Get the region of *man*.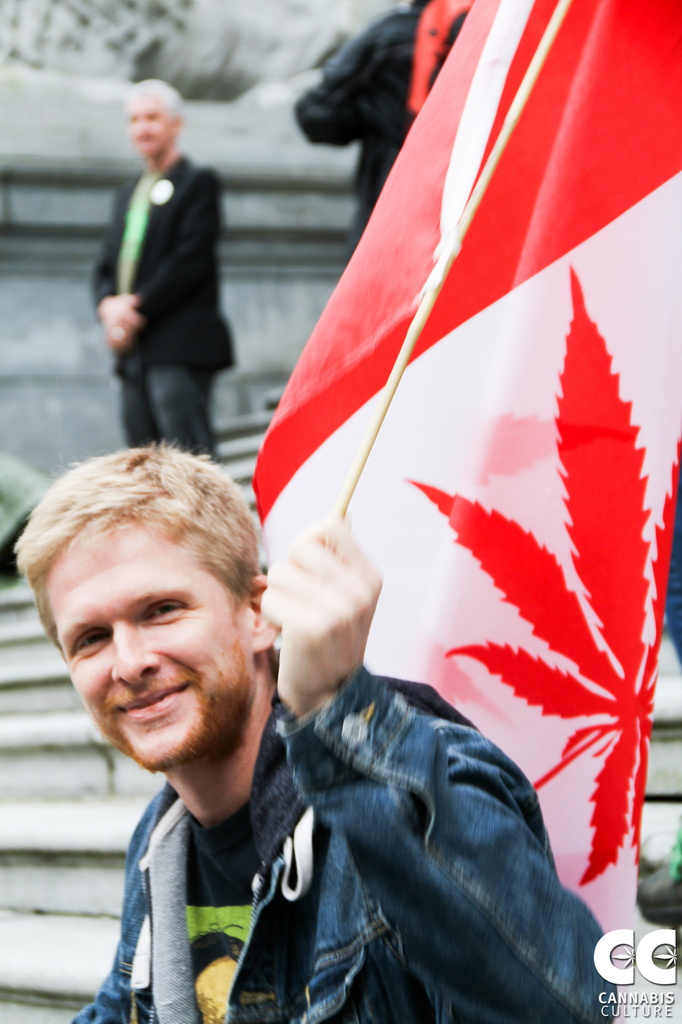
(10, 438, 610, 1023).
